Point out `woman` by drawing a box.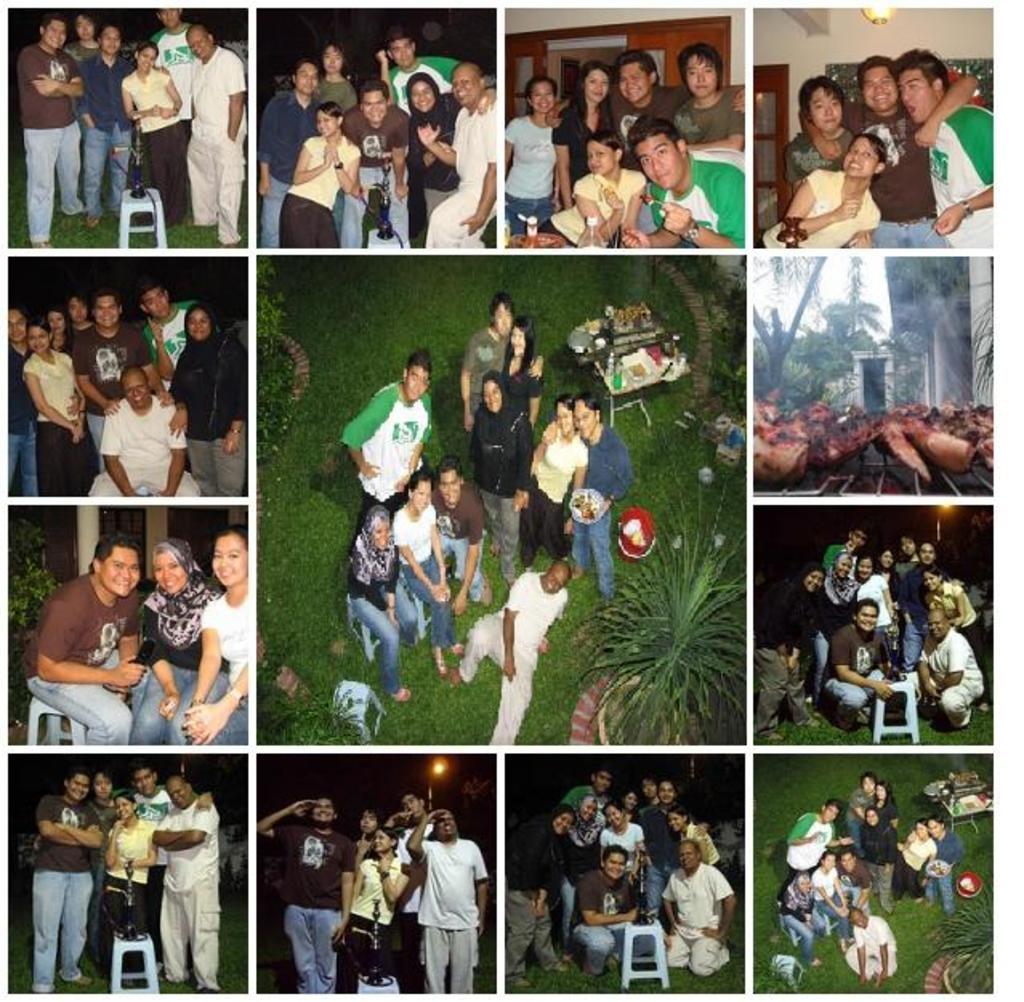
detection(495, 325, 538, 434).
